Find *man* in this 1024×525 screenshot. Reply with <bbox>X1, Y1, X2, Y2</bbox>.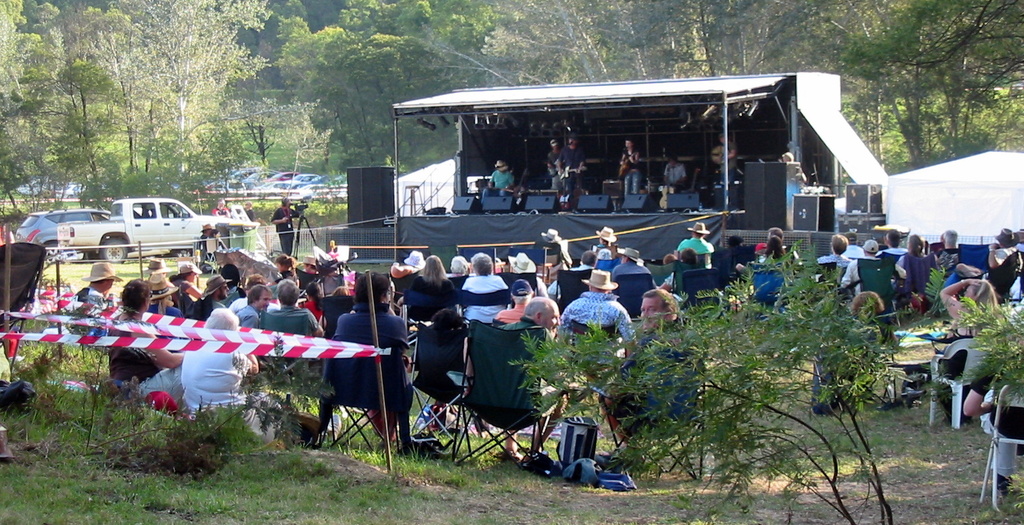
<bbox>494, 278, 540, 321</bbox>.
